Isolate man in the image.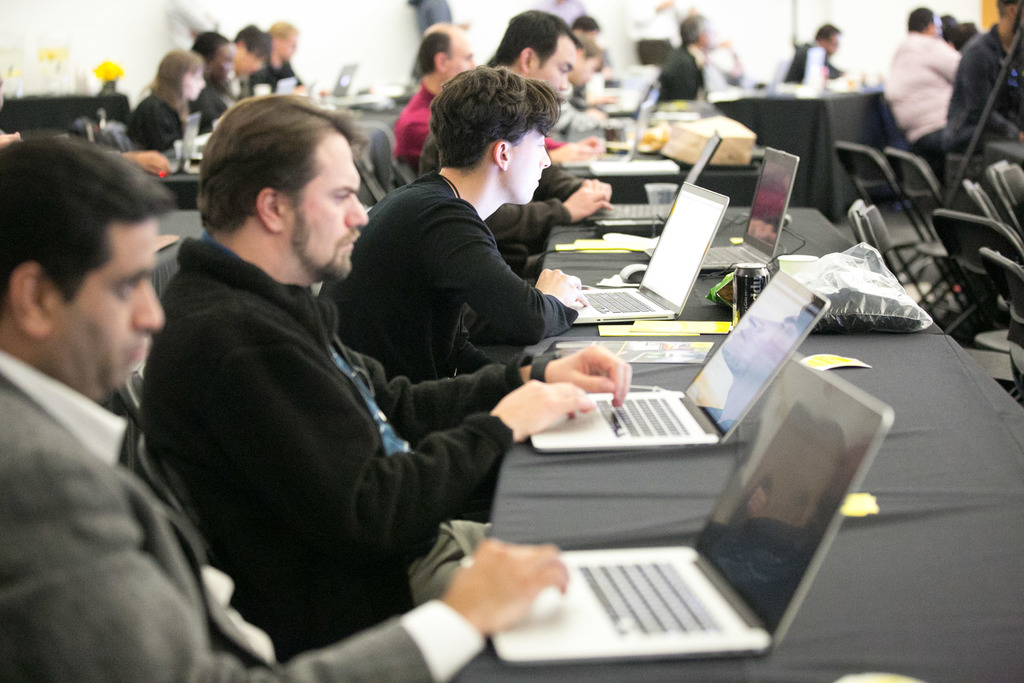
Isolated region: [x1=130, y1=79, x2=645, y2=660].
